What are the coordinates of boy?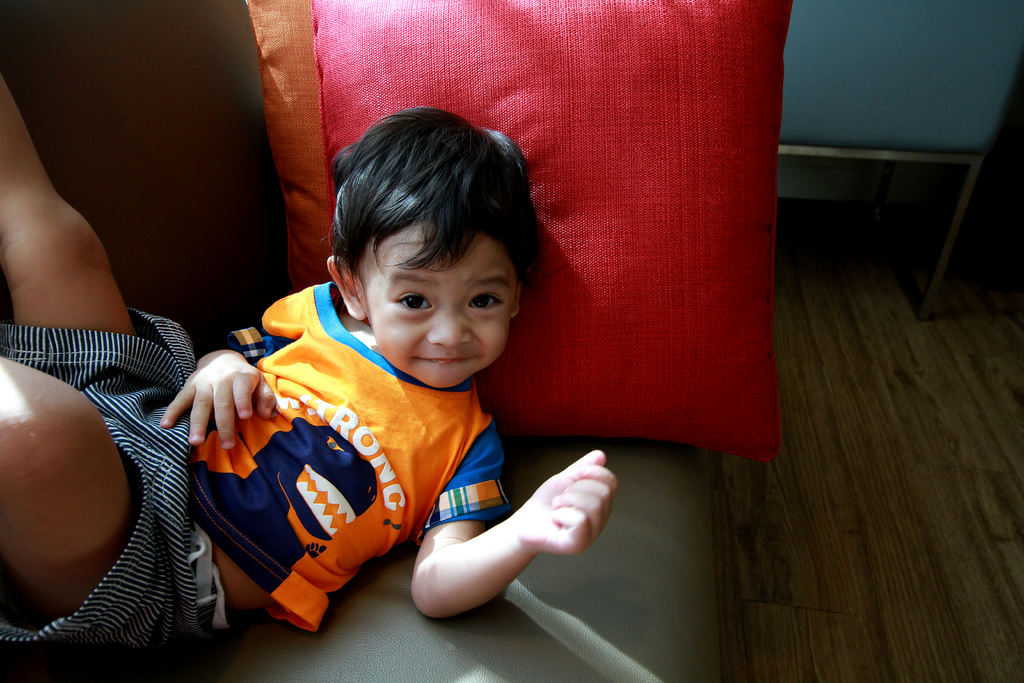
[0,70,623,658].
